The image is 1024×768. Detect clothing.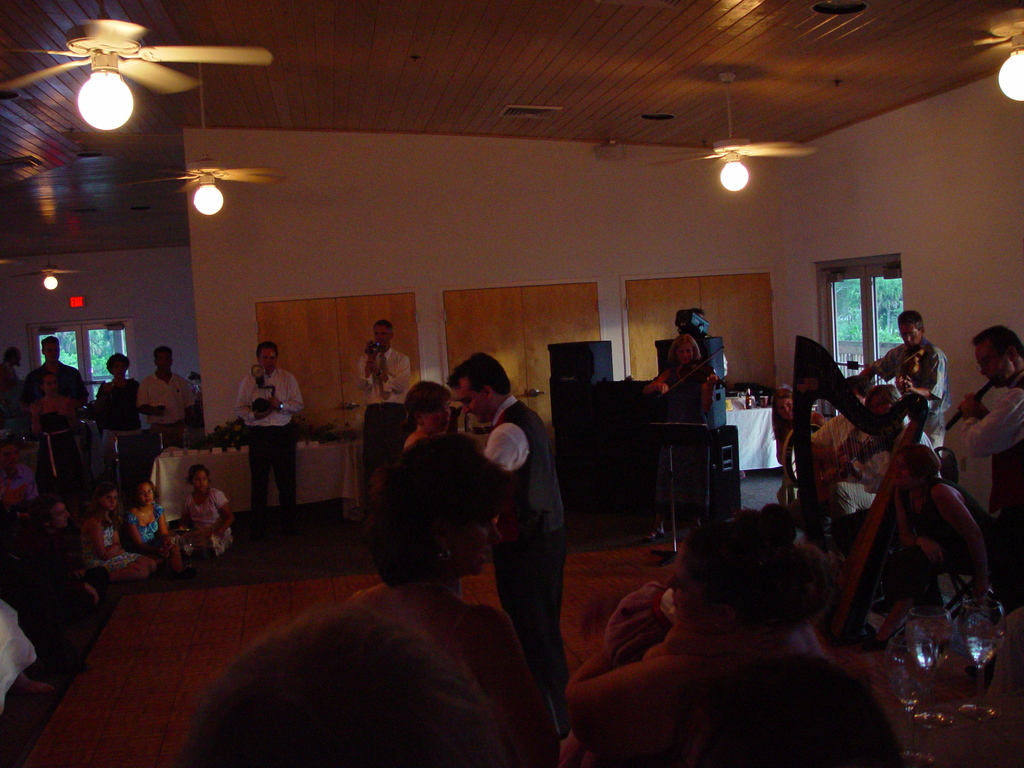
Detection: pyautogui.locateOnScreen(33, 408, 100, 498).
